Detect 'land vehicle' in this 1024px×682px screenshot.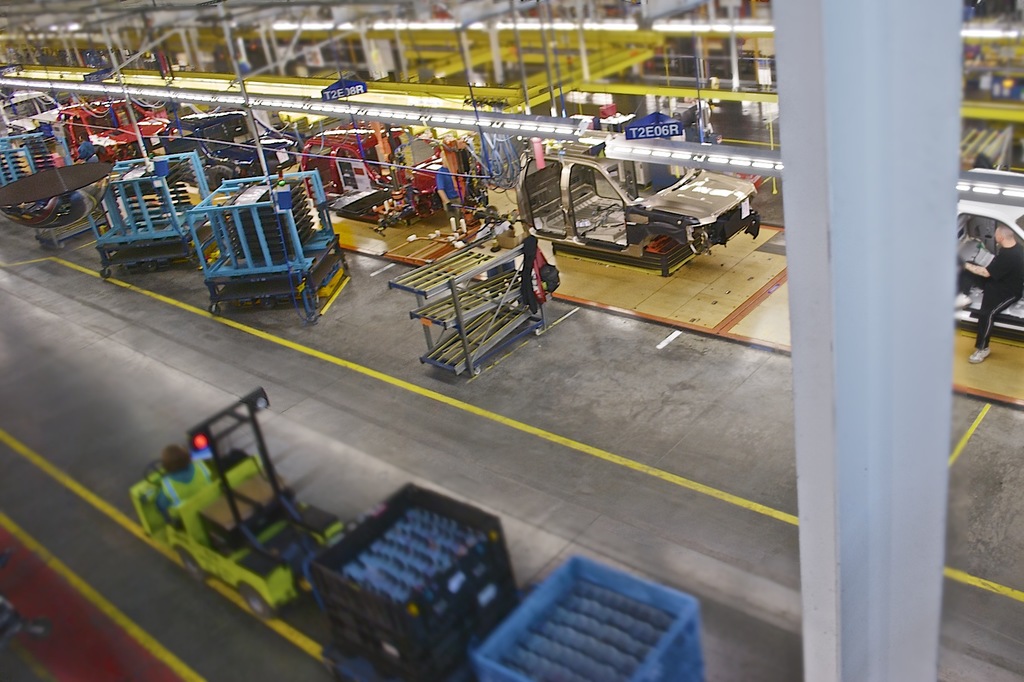
Detection: <bbox>152, 115, 300, 185</bbox>.
